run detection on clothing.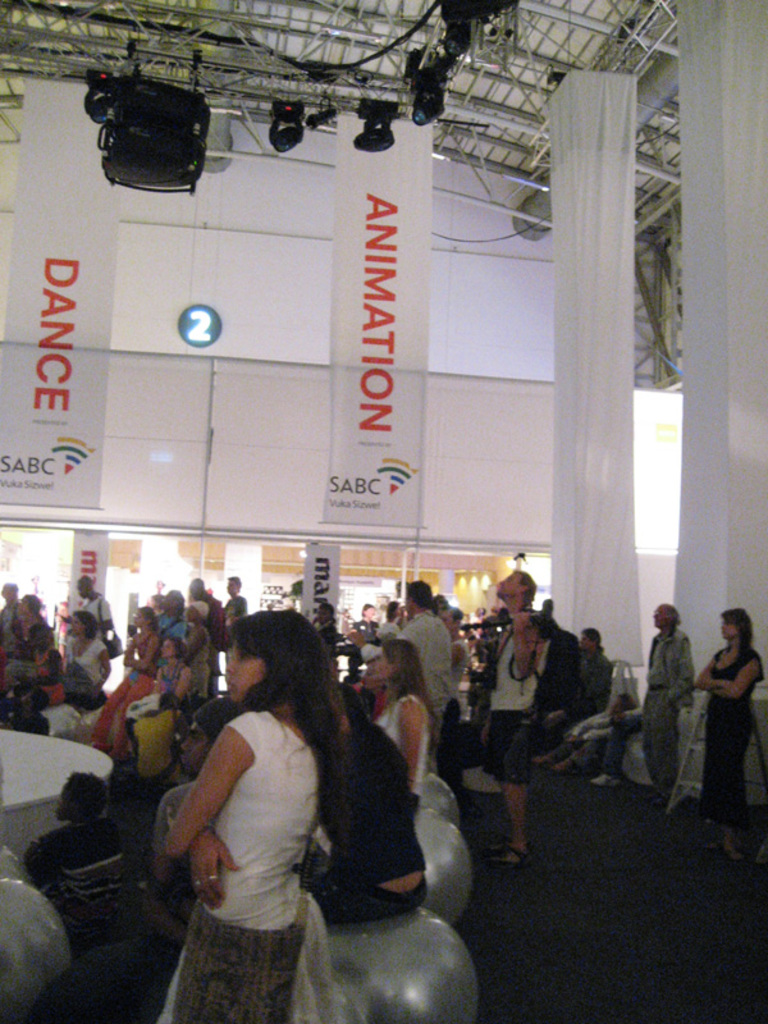
Result: [x1=637, y1=625, x2=705, y2=795].
